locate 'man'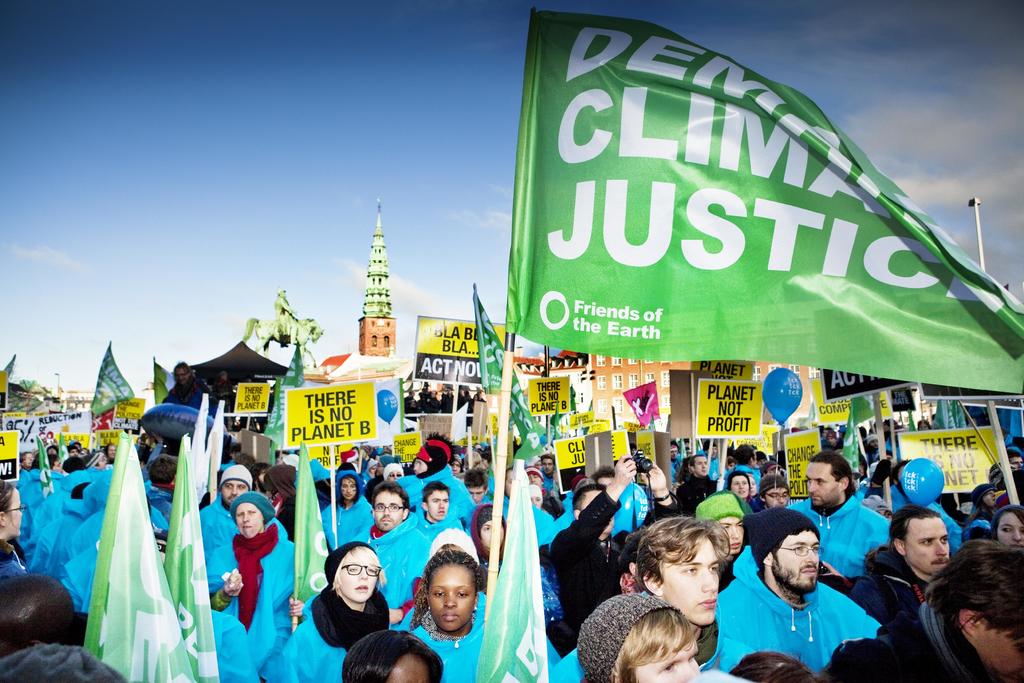
detection(213, 369, 237, 415)
